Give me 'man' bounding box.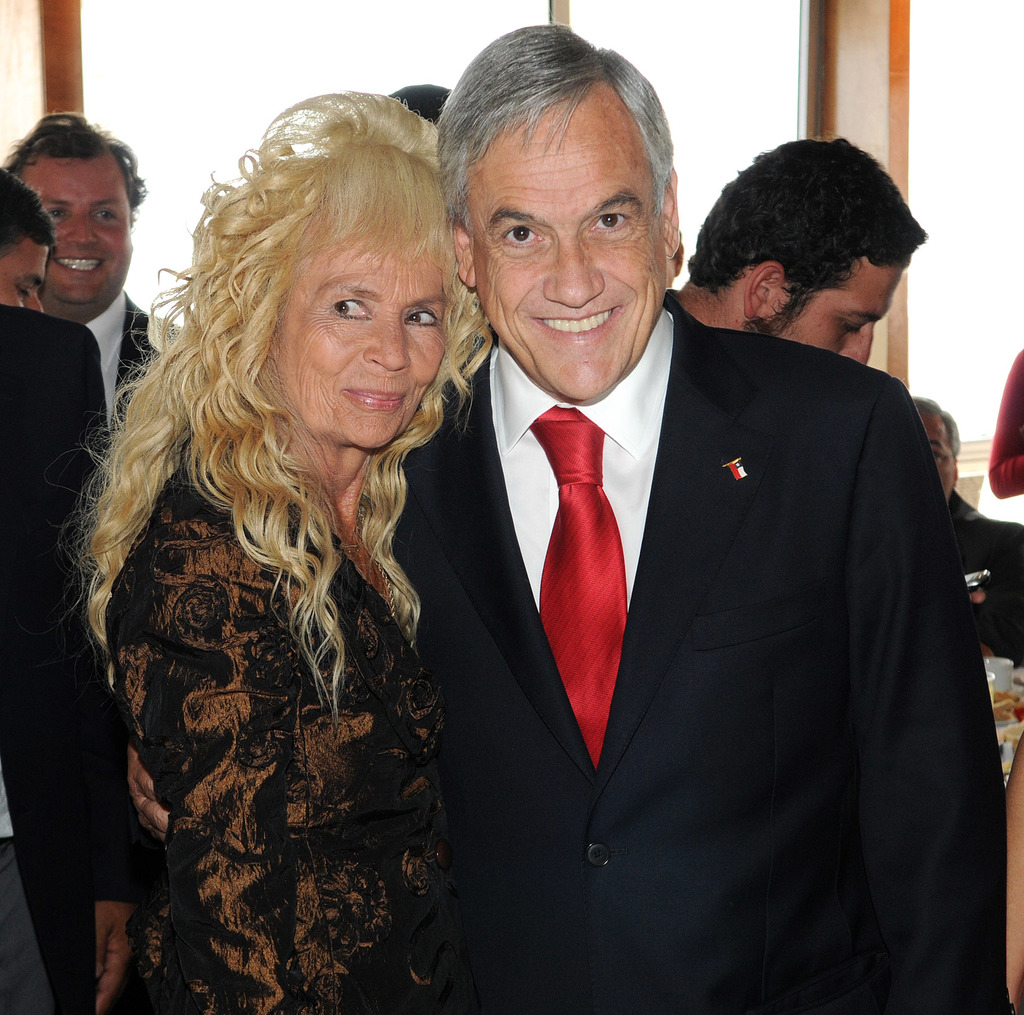
rect(910, 396, 1005, 609).
